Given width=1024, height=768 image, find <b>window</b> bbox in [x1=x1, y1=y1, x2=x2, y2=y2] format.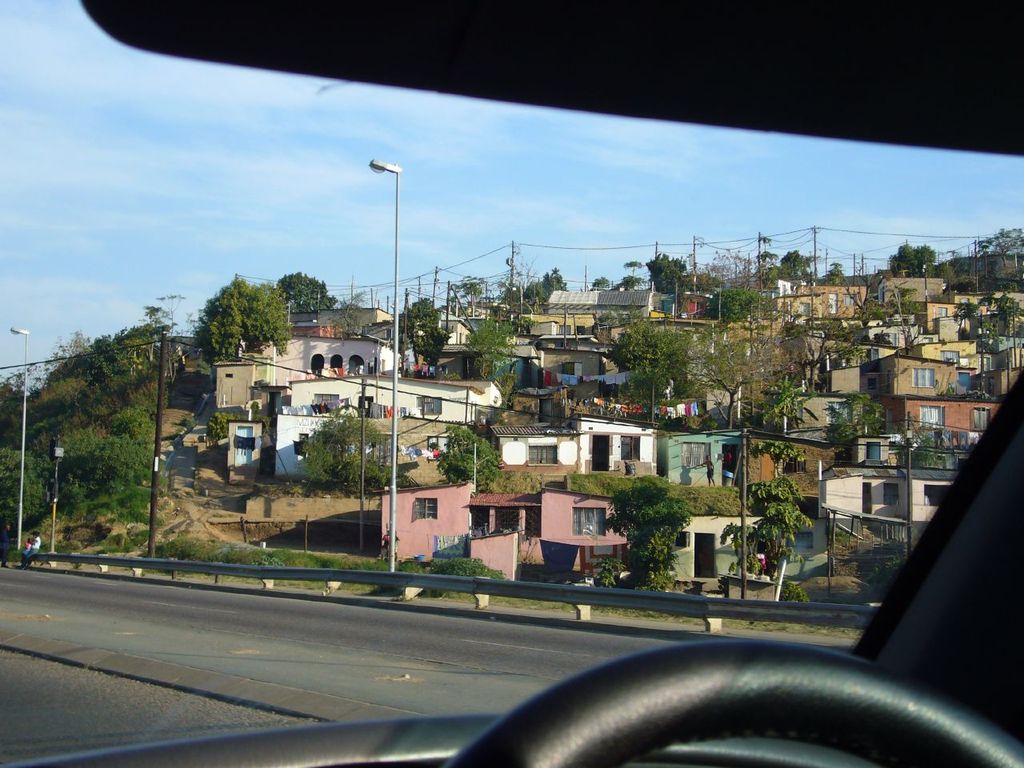
[x1=530, y1=446, x2=558, y2=462].
